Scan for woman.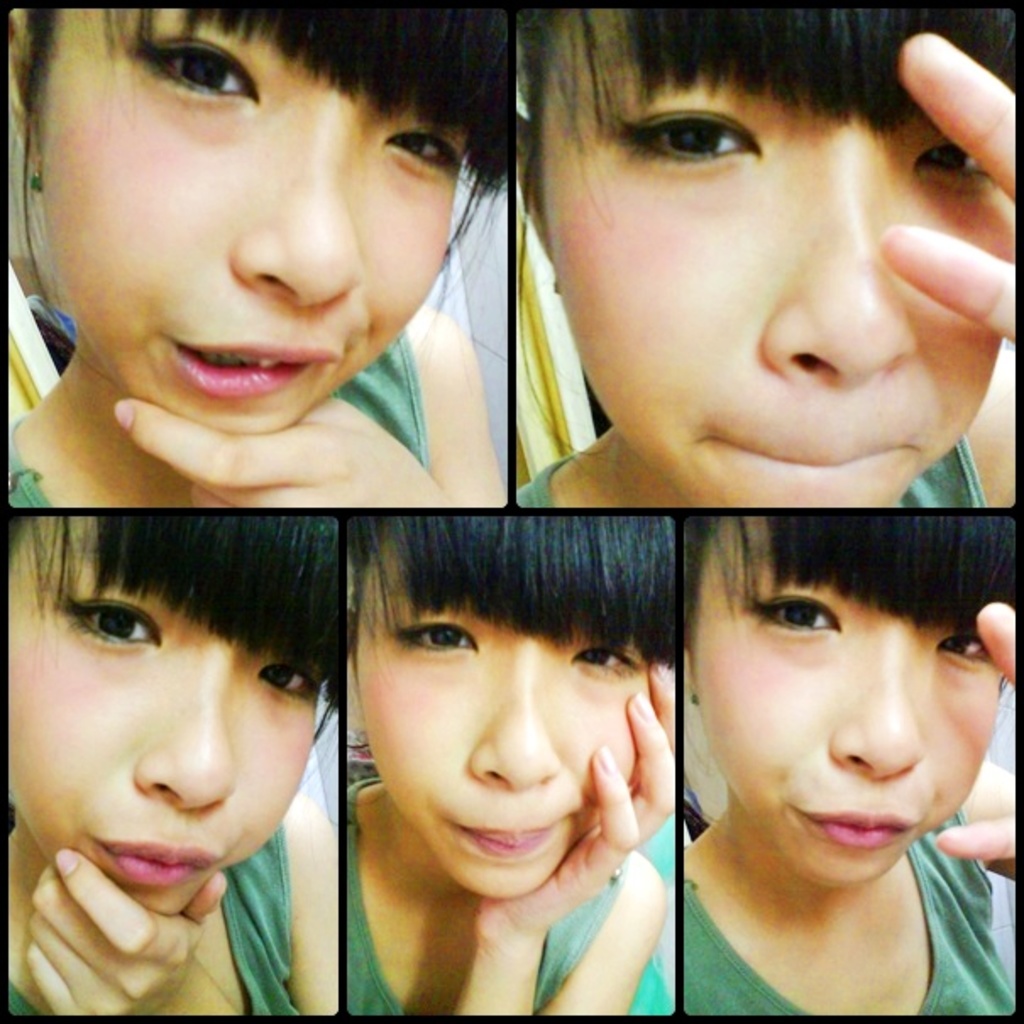
Scan result: bbox(0, 0, 513, 511).
